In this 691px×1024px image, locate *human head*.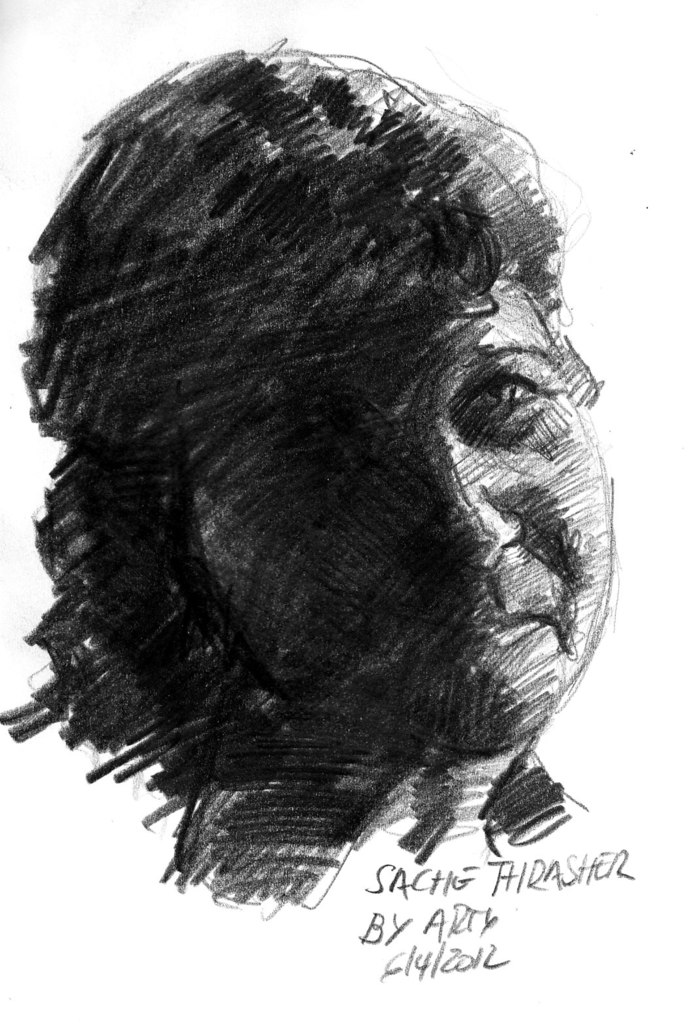
Bounding box: rect(10, 39, 610, 914).
